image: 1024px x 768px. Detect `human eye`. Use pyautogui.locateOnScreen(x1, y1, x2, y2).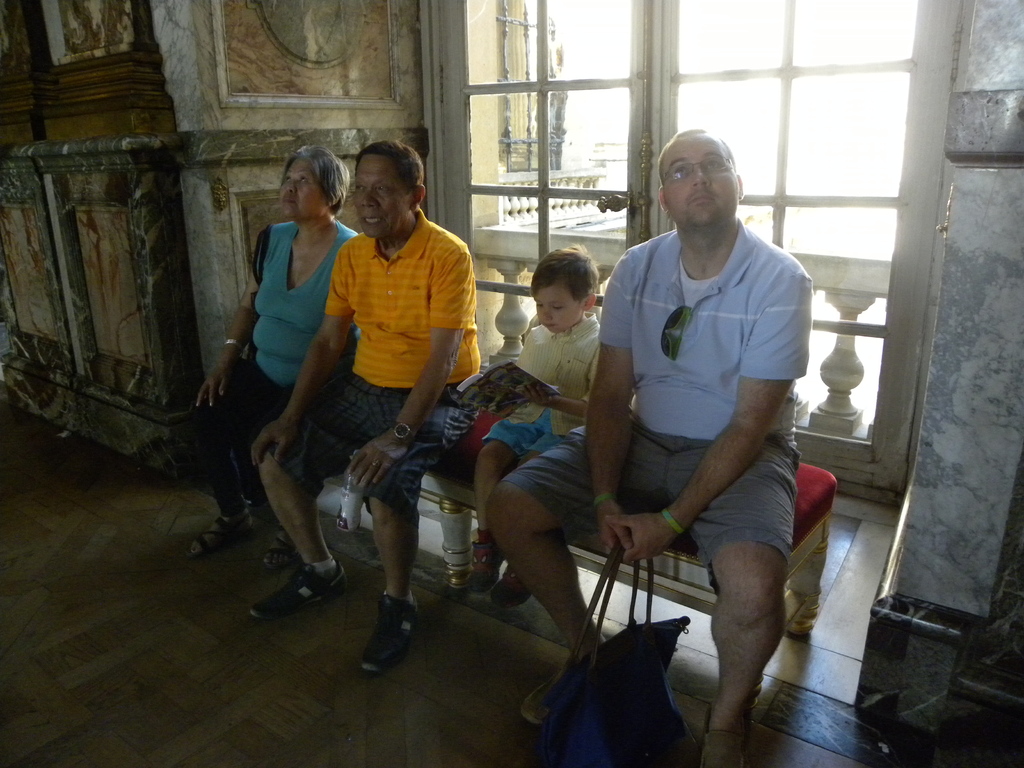
pyautogui.locateOnScreen(705, 152, 726, 174).
